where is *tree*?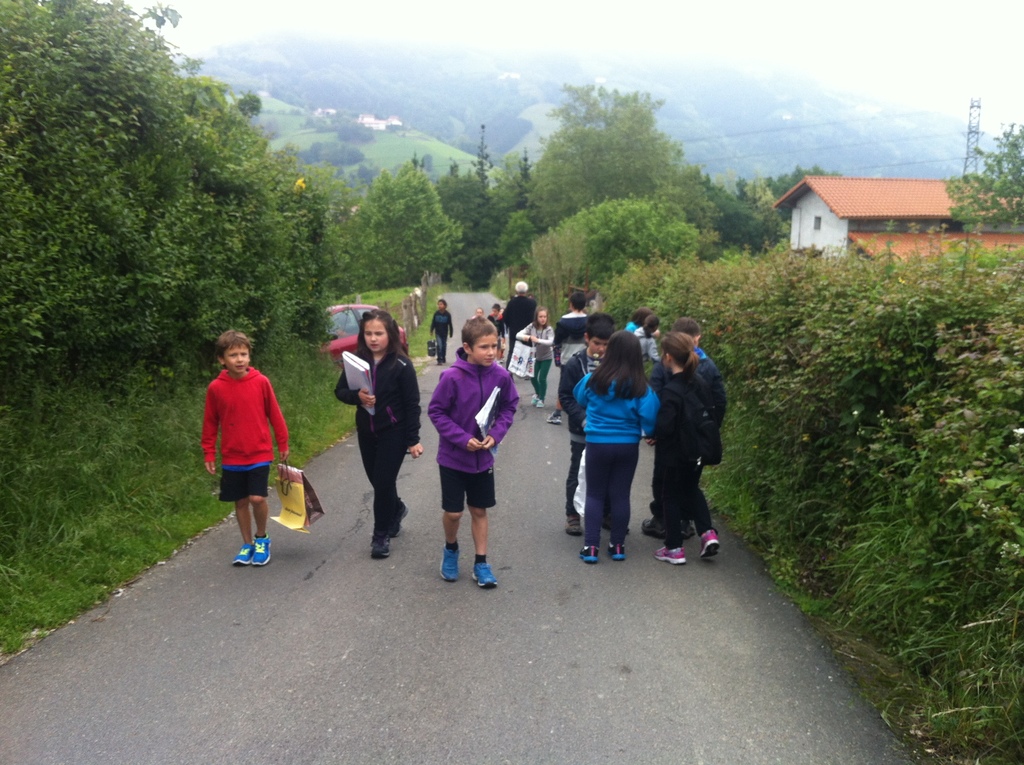
520 79 726 239.
